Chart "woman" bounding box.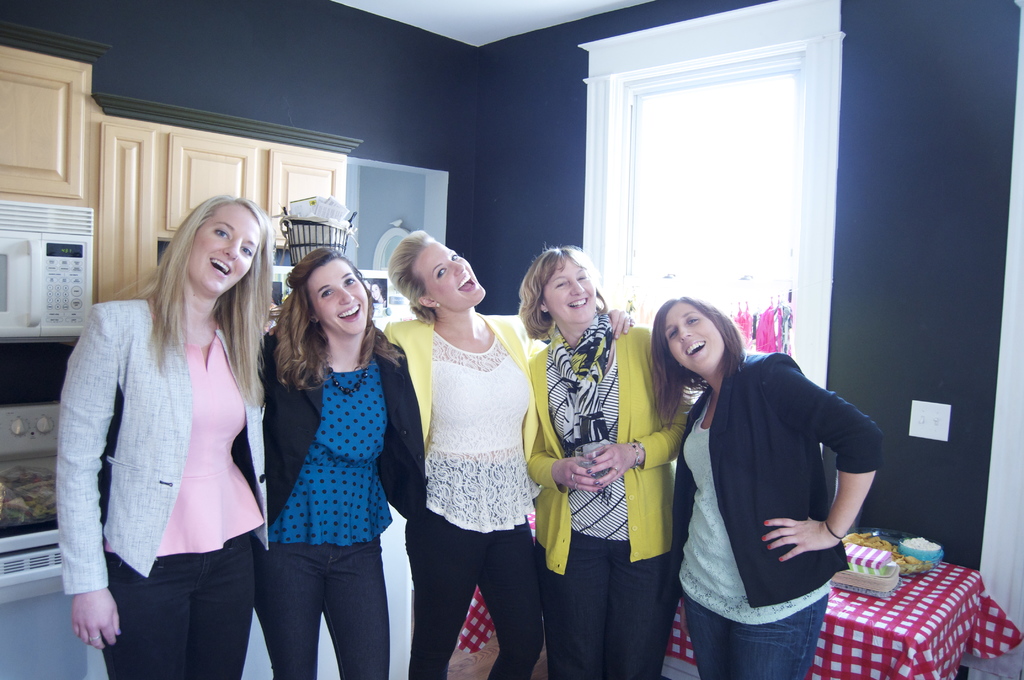
Charted: box(52, 188, 288, 669).
